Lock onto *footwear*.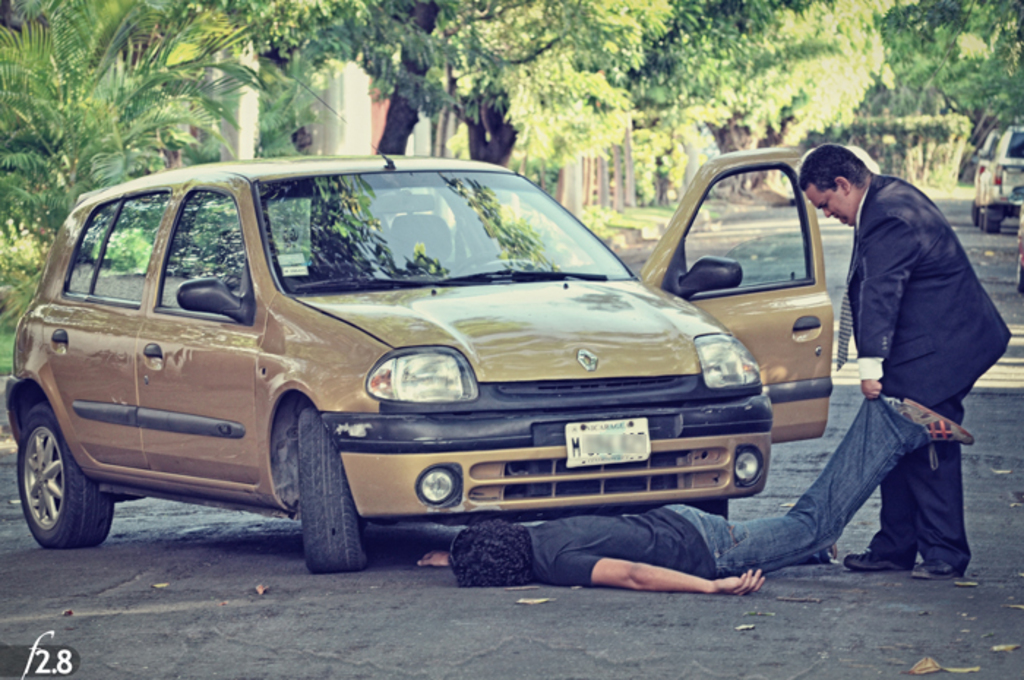
Locked: 903,395,973,469.
